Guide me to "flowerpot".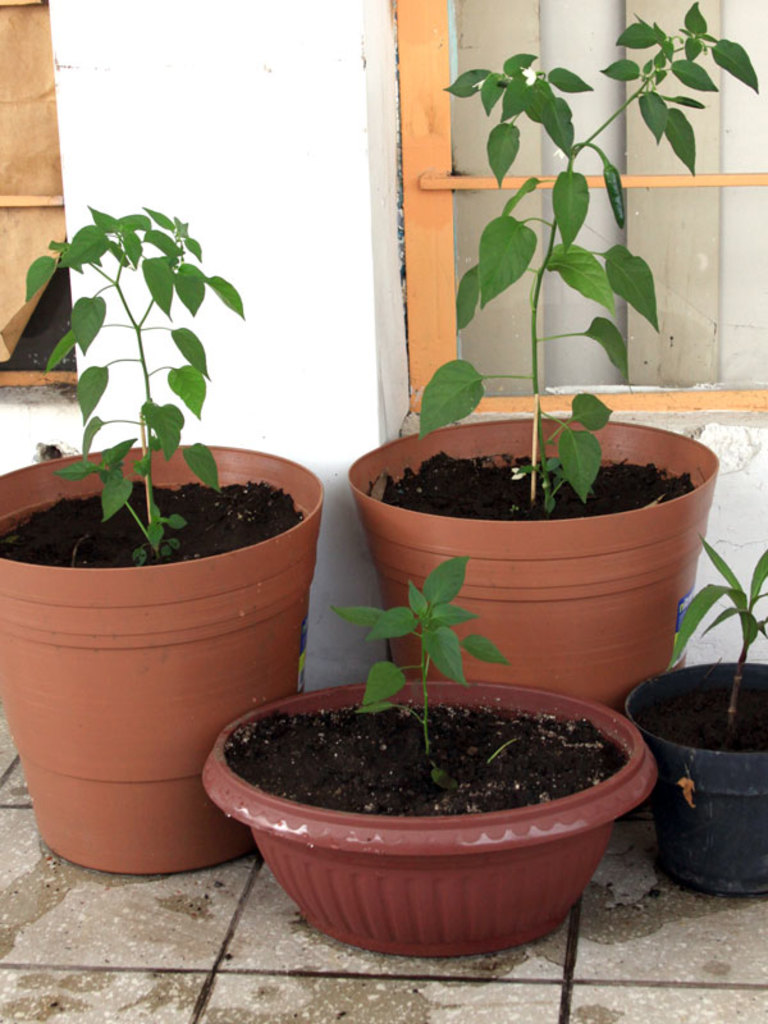
Guidance: Rect(193, 671, 659, 957).
